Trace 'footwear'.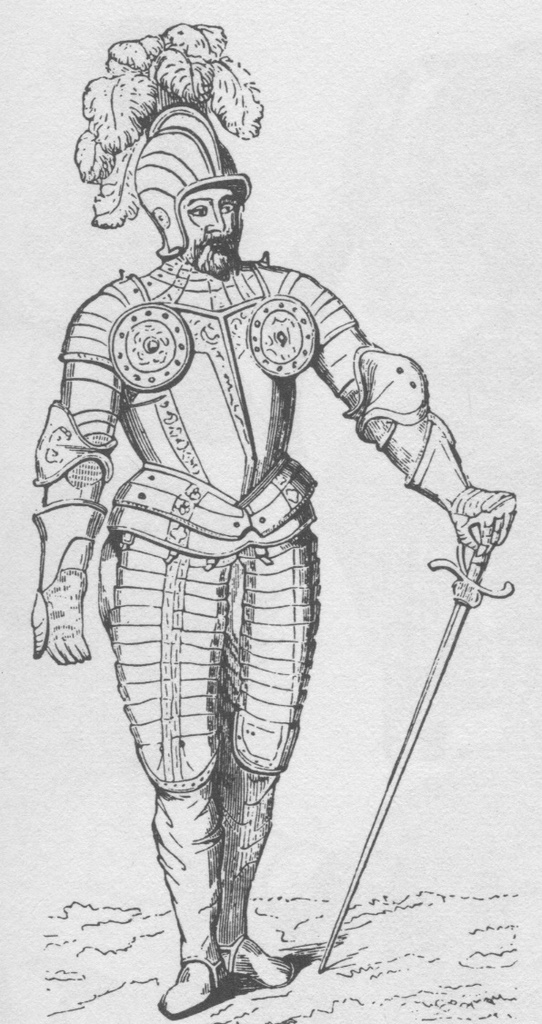
Traced to 232, 936, 296, 993.
